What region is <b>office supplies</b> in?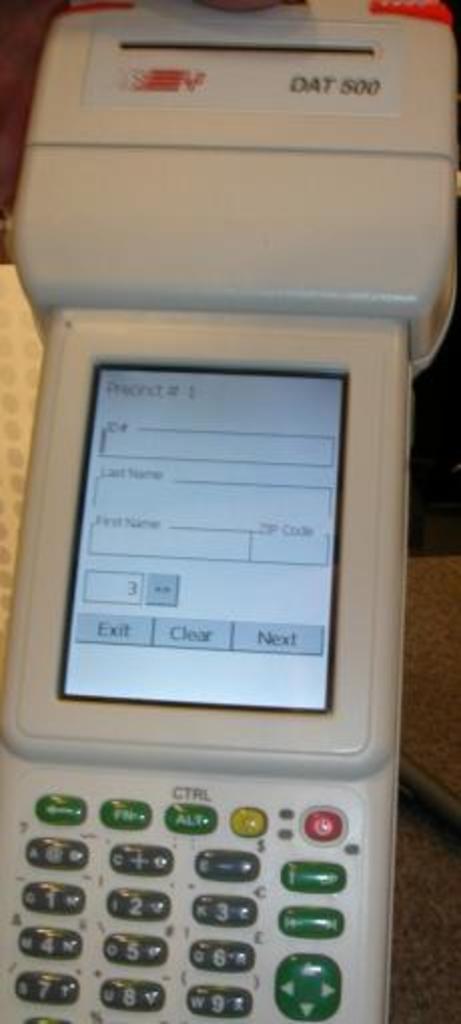
[10,68,451,1023].
